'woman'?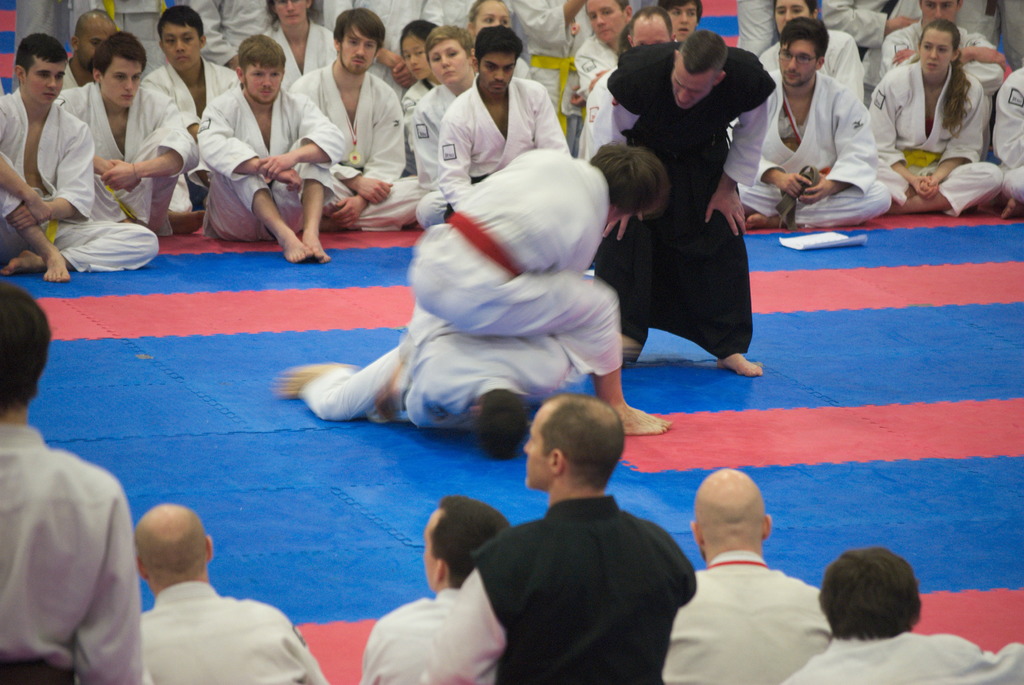
rect(260, 0, 337, 92)
